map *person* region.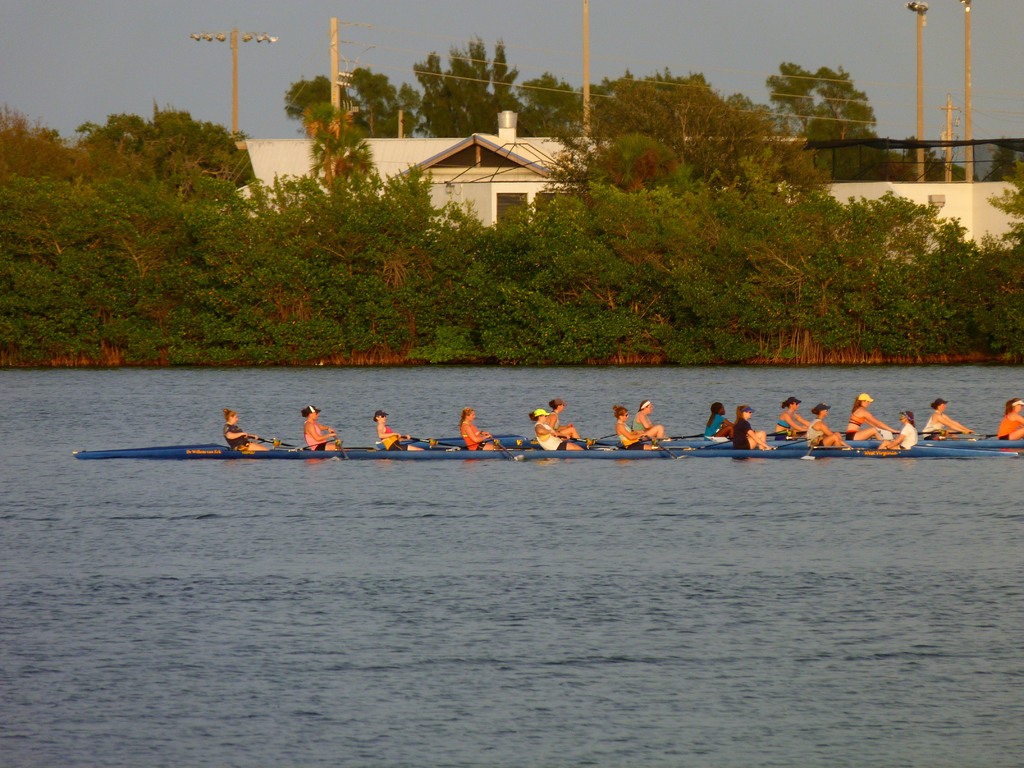
Mapped to [x1=732, y1=403, x2=774, y2=452].
